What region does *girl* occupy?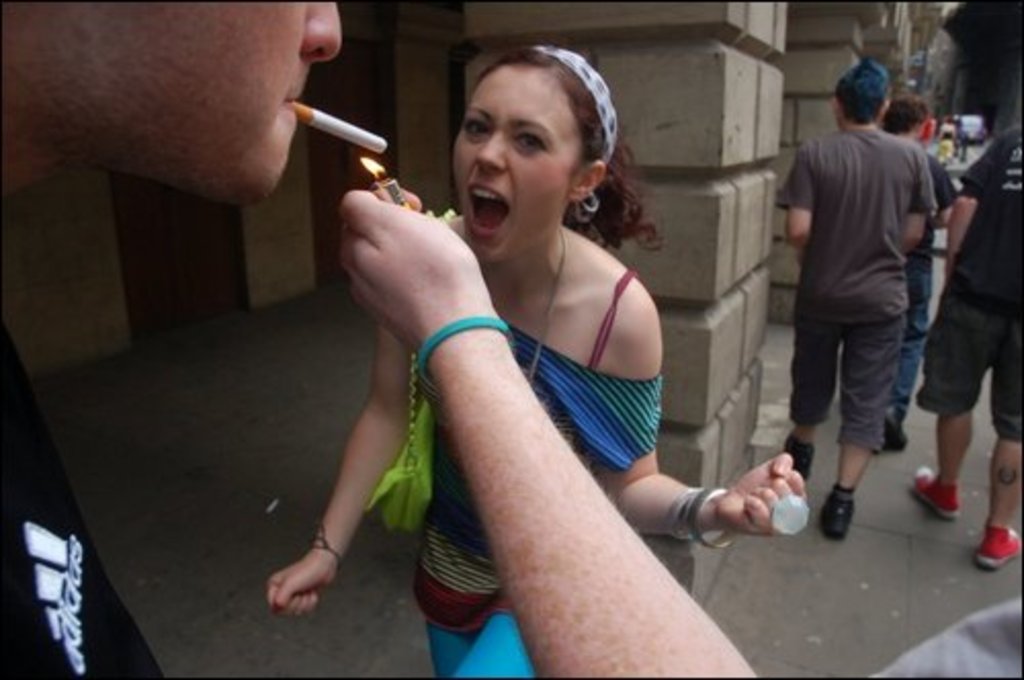
pyautogui.locateOnScreen(262, 45, 813, 678).
